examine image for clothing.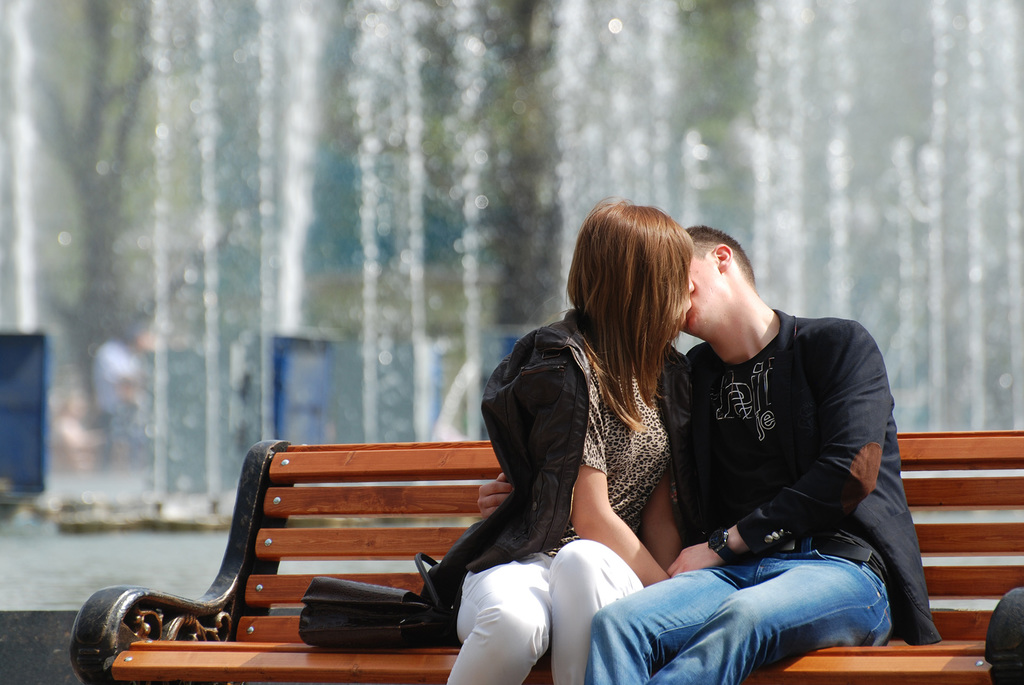
Examination result: {"x1": 416, "y1": 299, "x2": 685, "y2": 684}.
